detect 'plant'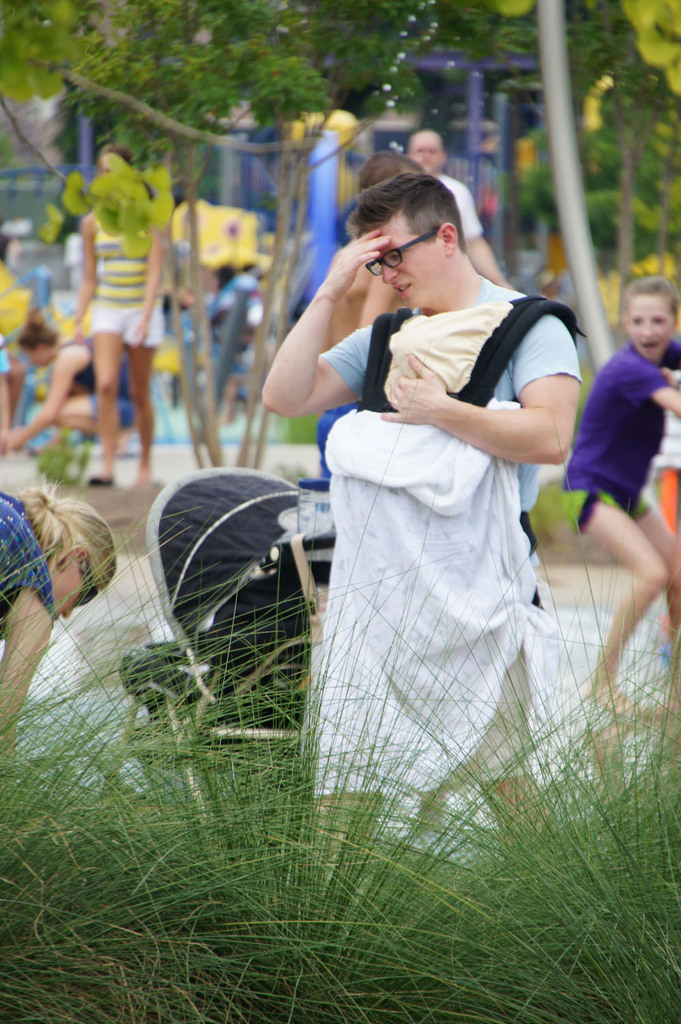
[268,409,331,450]
